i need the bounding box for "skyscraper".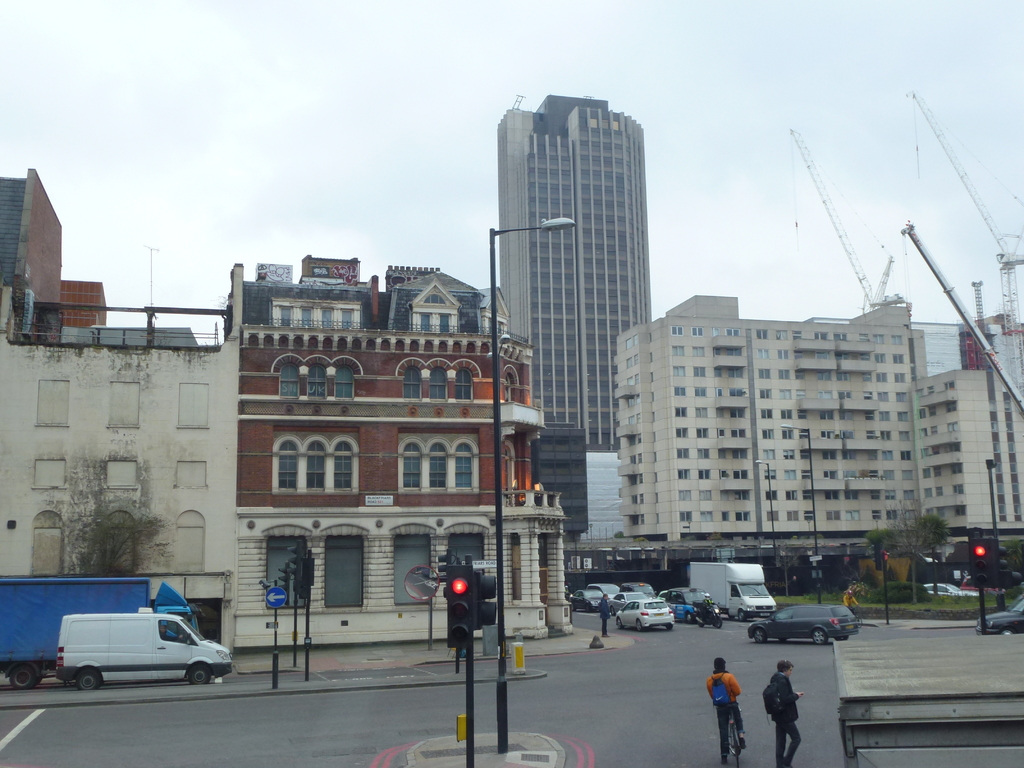
Here it is: {"x1": 600, "y1": 285, "x2": 916, "y2": 606}.
